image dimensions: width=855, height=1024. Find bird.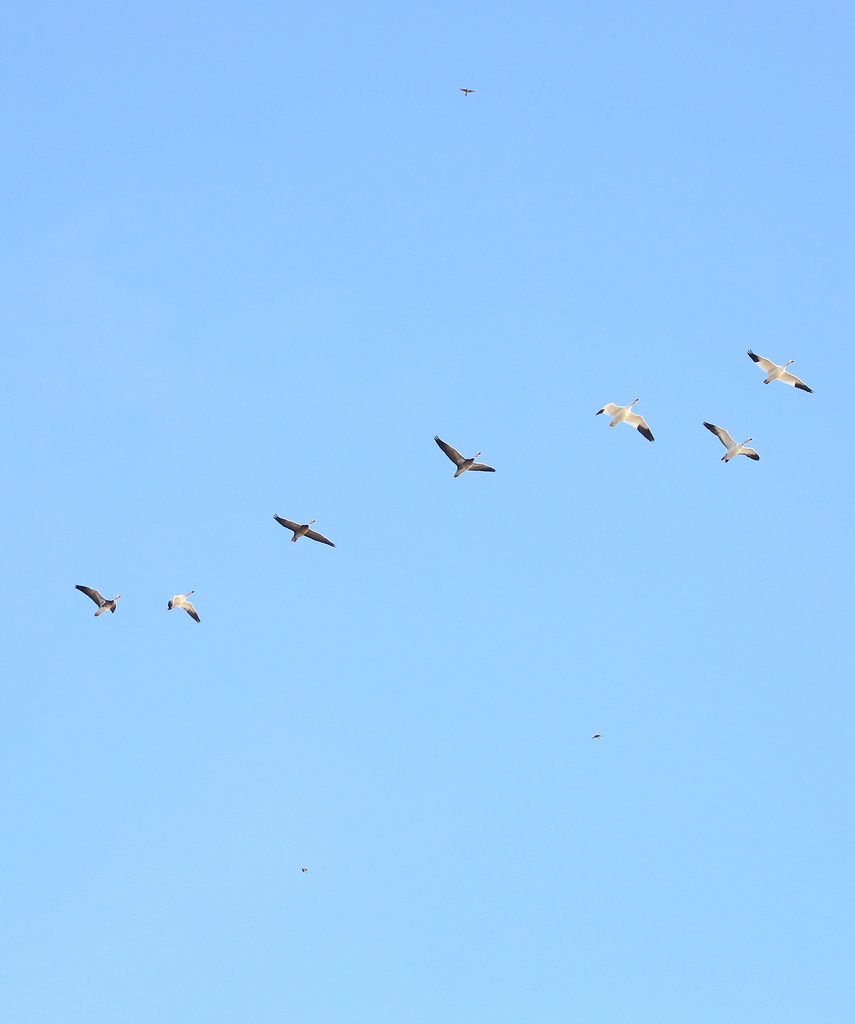
{"x1": 430, "y1": 435, "x2": 498, "y2": 483}.
